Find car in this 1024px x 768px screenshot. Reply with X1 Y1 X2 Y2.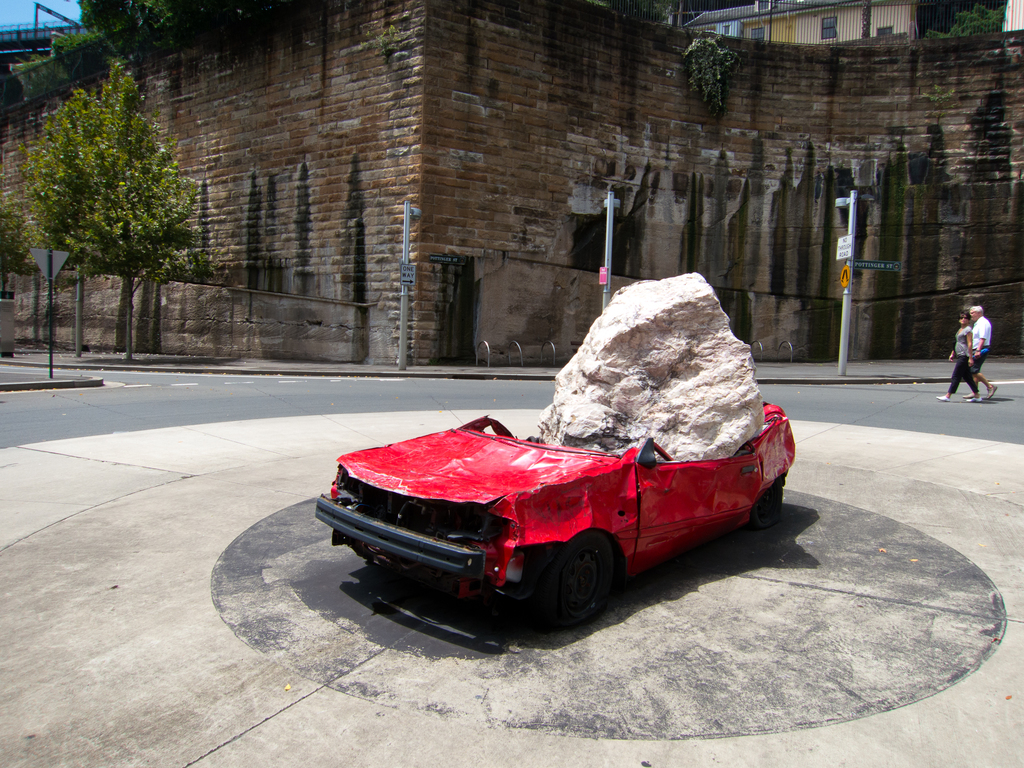
317 394 794 629.
